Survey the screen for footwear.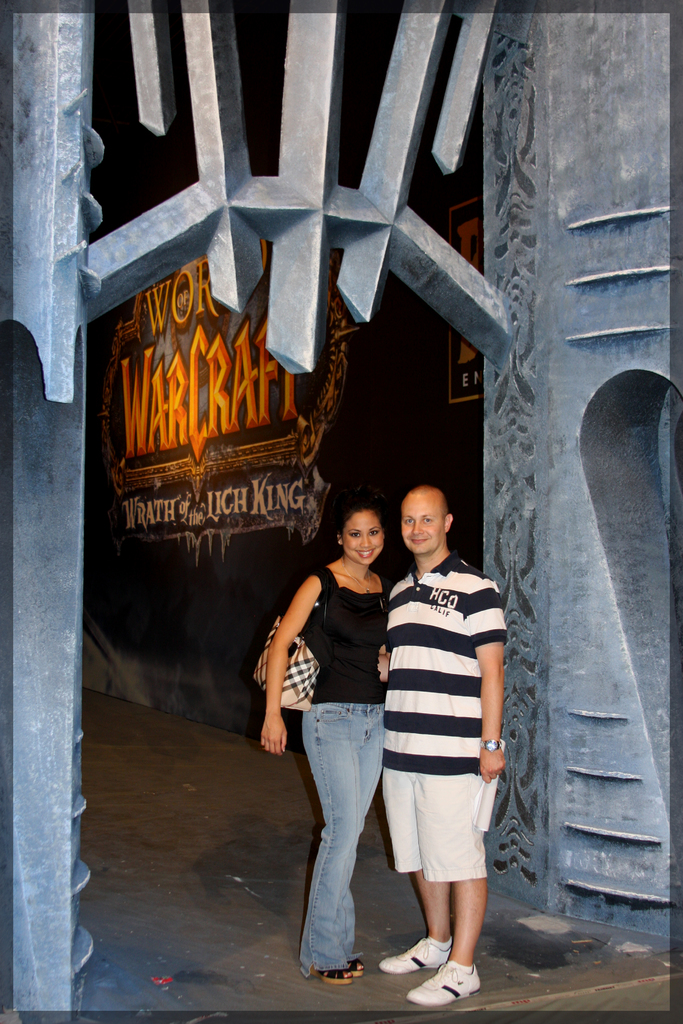
Survey found: <region>344, 956, 367, 984</region>.
